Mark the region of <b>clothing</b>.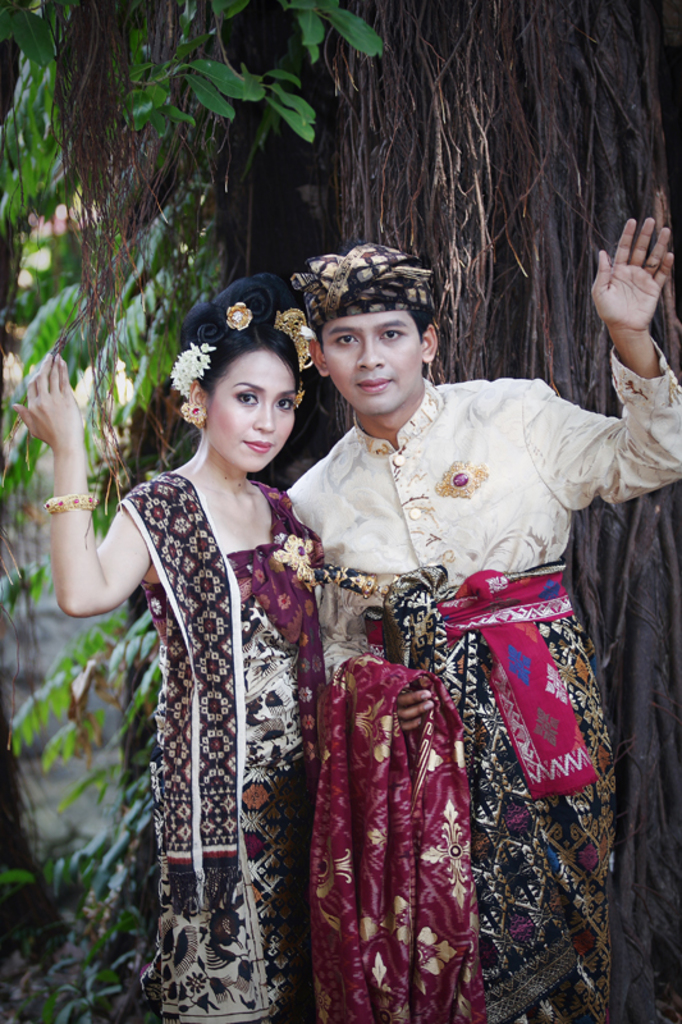
Region: box(339, 434, 607, 979).
